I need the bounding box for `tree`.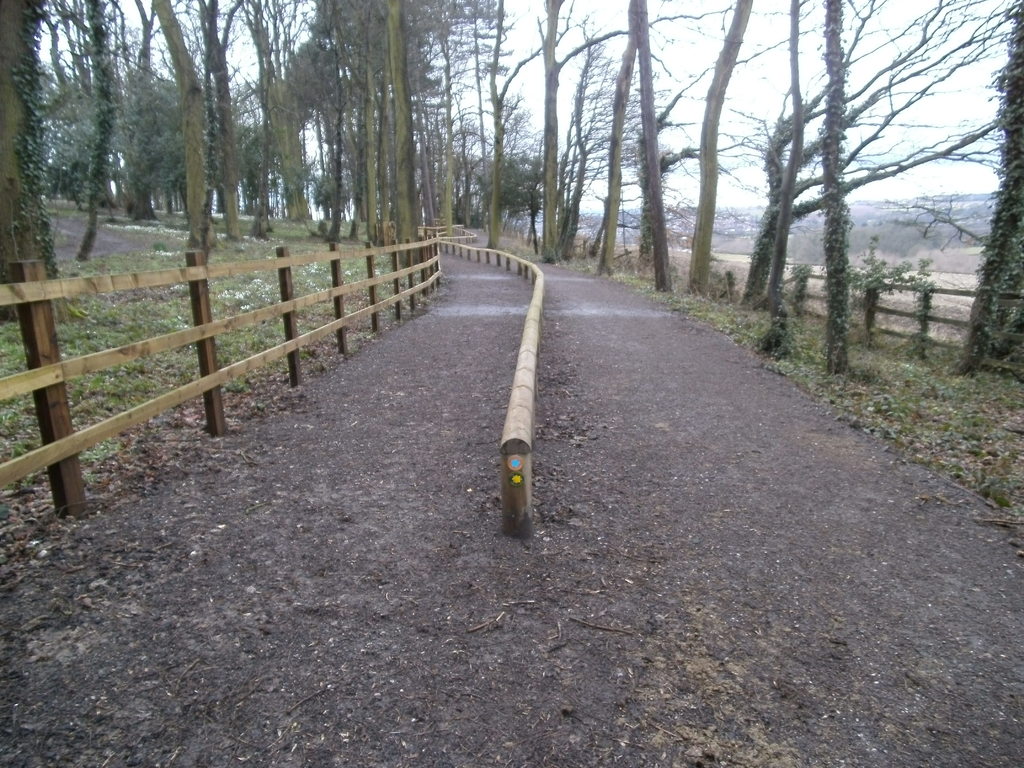
Here it is: <region>735, 0, 1022, 309</region>.
